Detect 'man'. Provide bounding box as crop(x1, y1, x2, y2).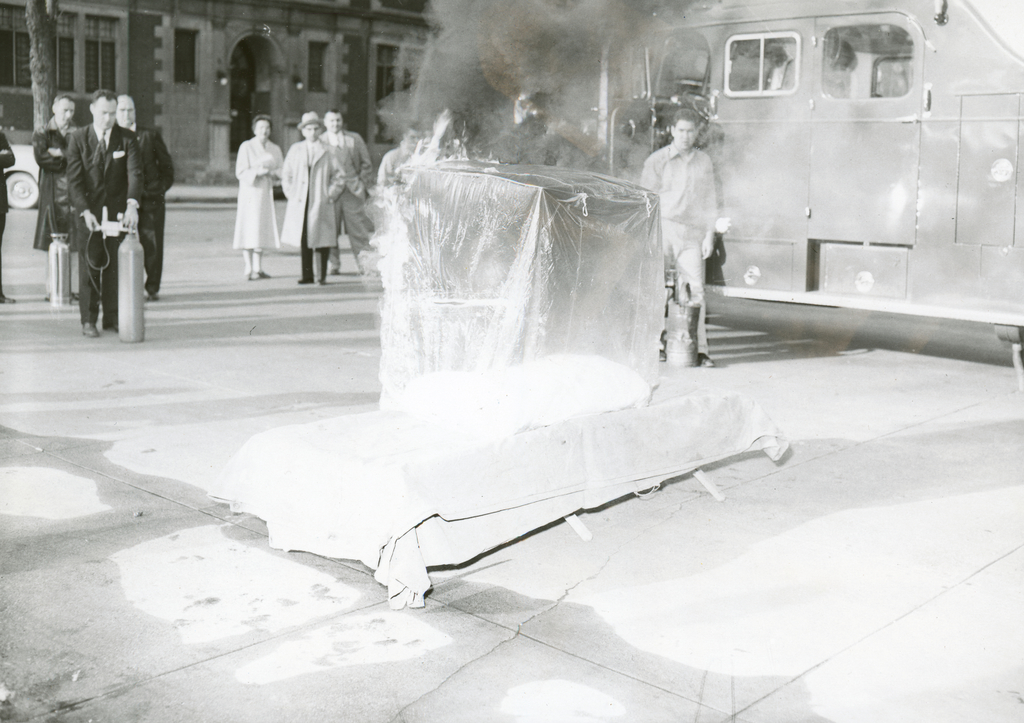
crop(634, 110, 725, 372).
